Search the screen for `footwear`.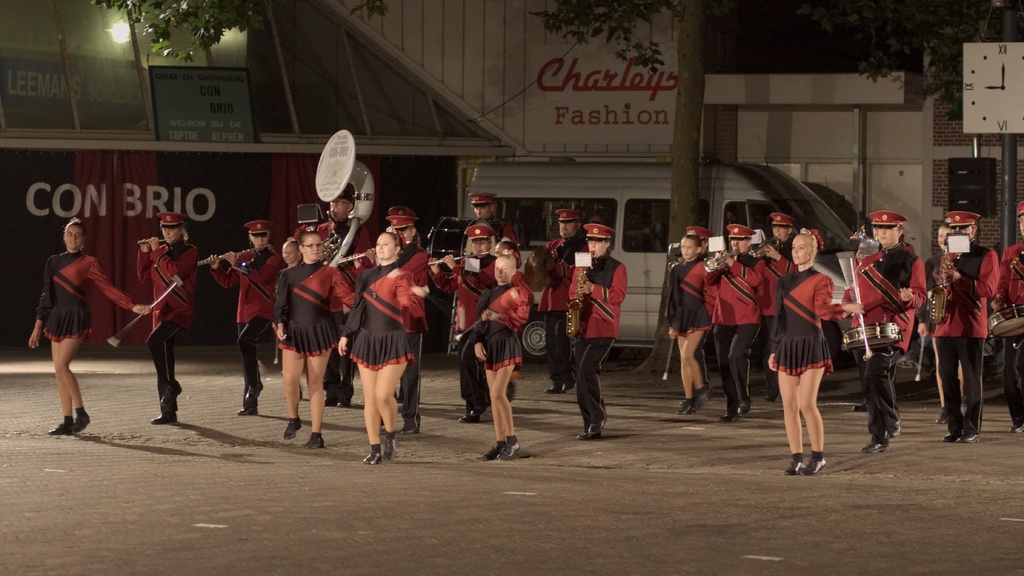
Found at crop(852, 402, 868, 411).
